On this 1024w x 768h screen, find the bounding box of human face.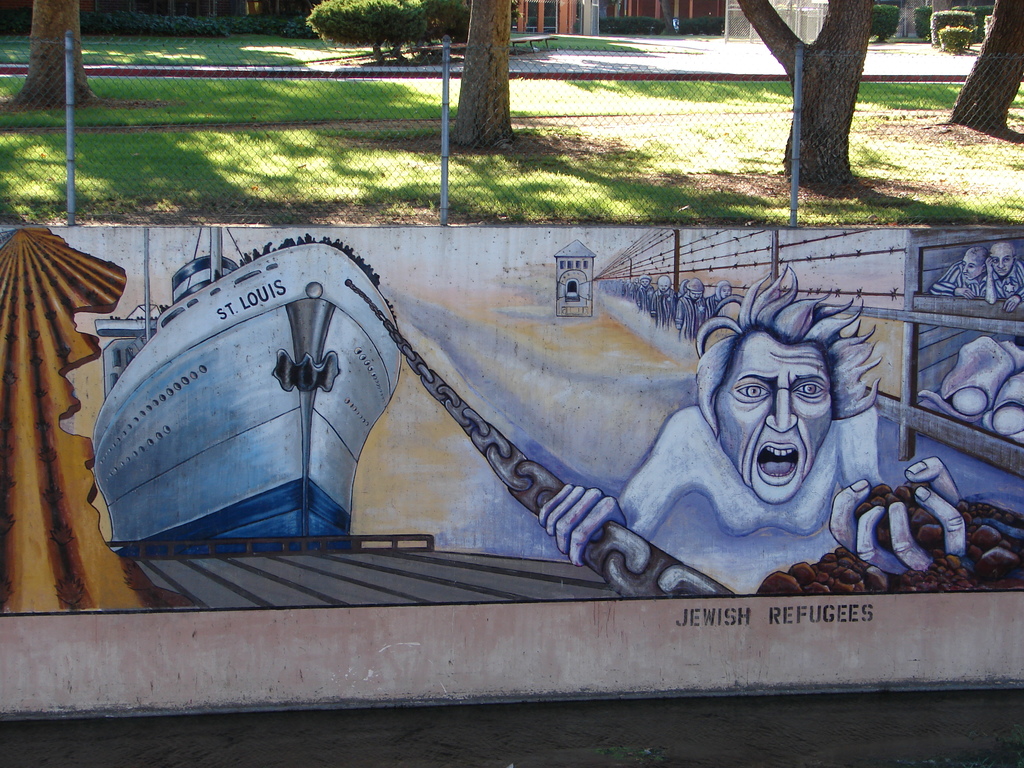
Bounding box: detection(717, 328, 838, 504).
